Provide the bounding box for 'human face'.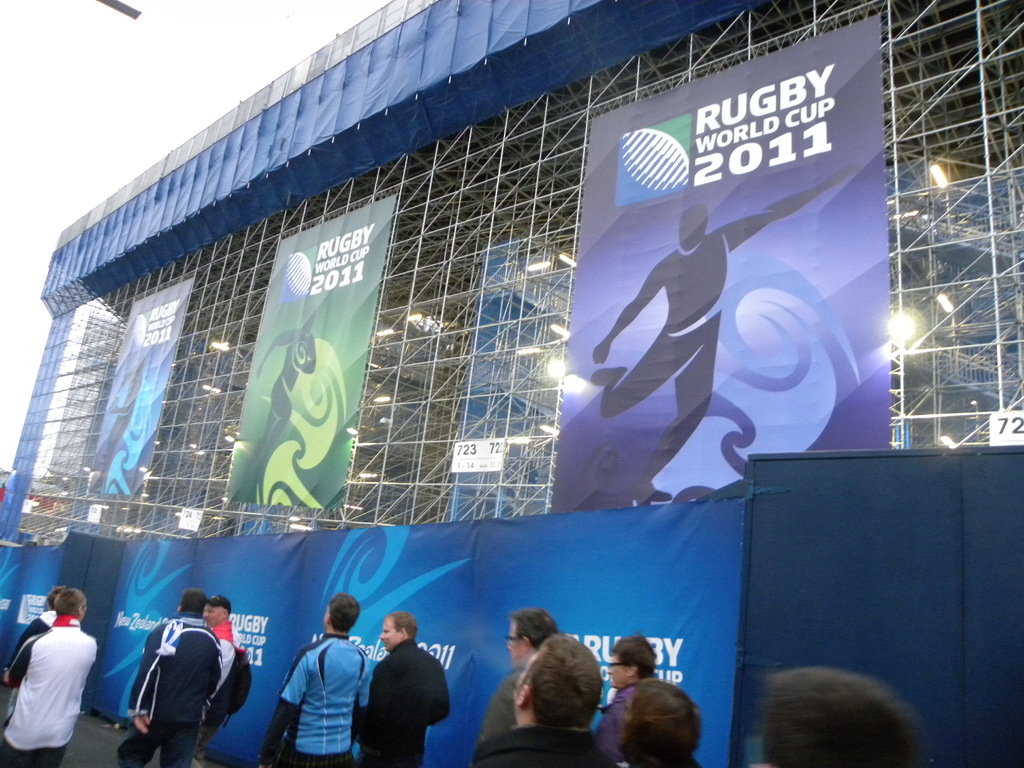
[202, 605, 227, 627].
